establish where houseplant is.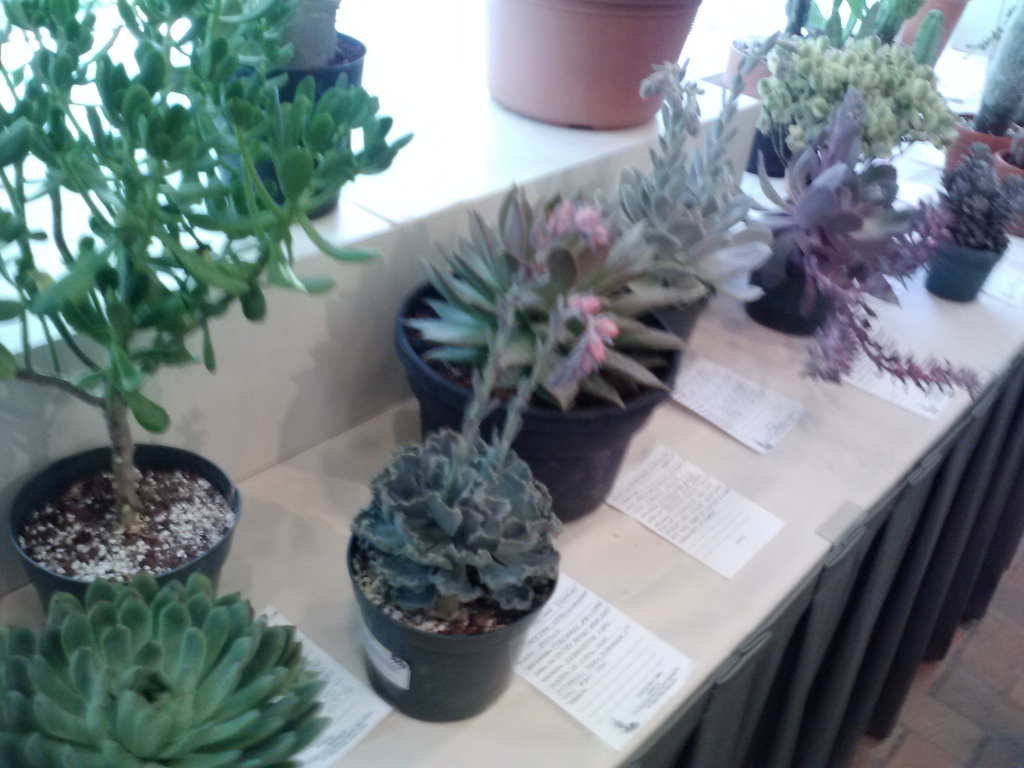
Established at <region>916, 144, 1023, 295</region>.
